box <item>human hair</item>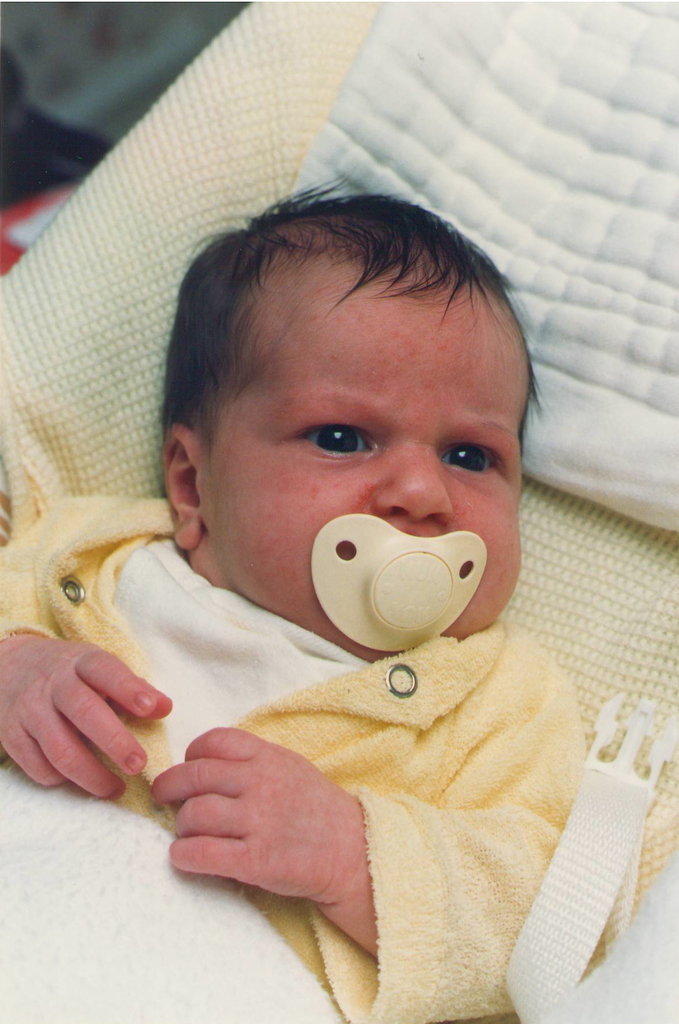
(x1=177, y1=201, x2=515, y2=429)
